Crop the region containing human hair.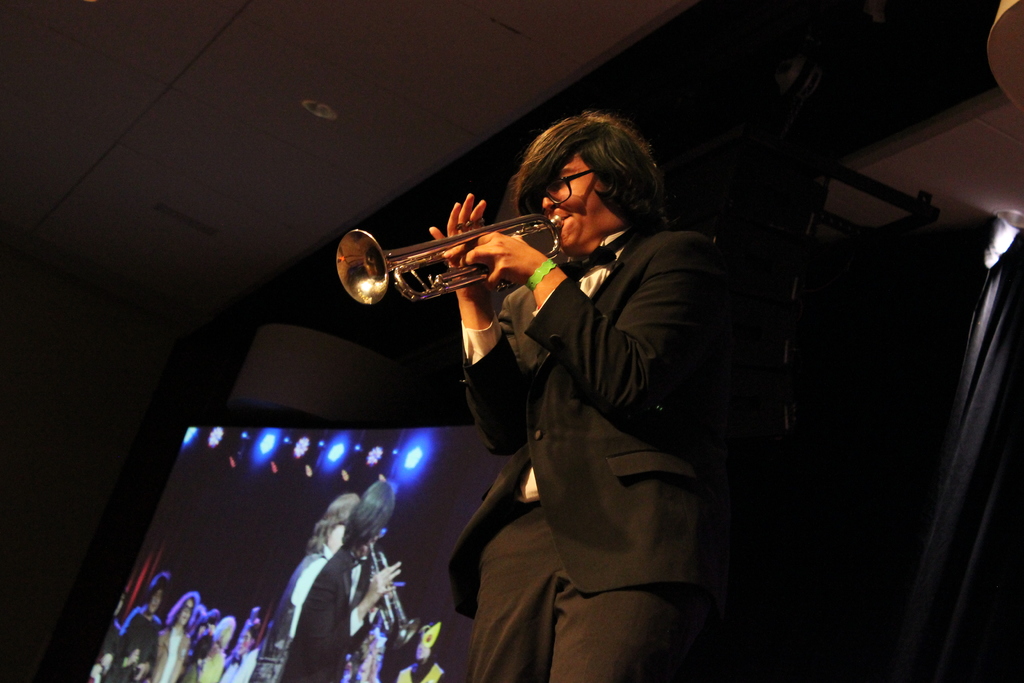
Crop region: (351, 636, 377, 682).
